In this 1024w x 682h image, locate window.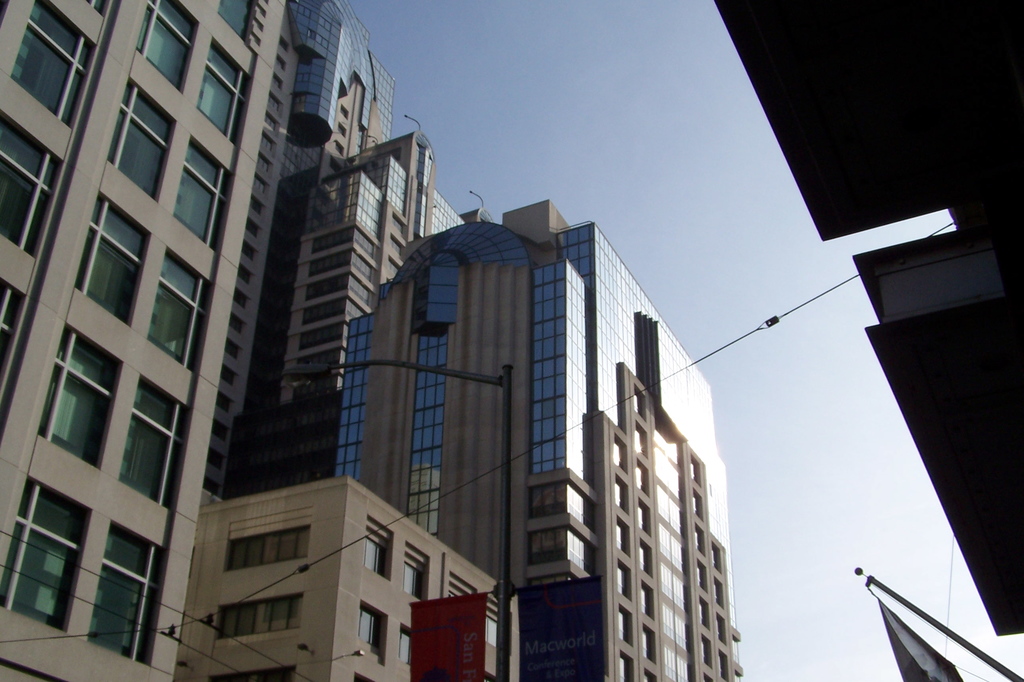
Bounding box: (x1=363, y1=517, x2=391, y2=580).
